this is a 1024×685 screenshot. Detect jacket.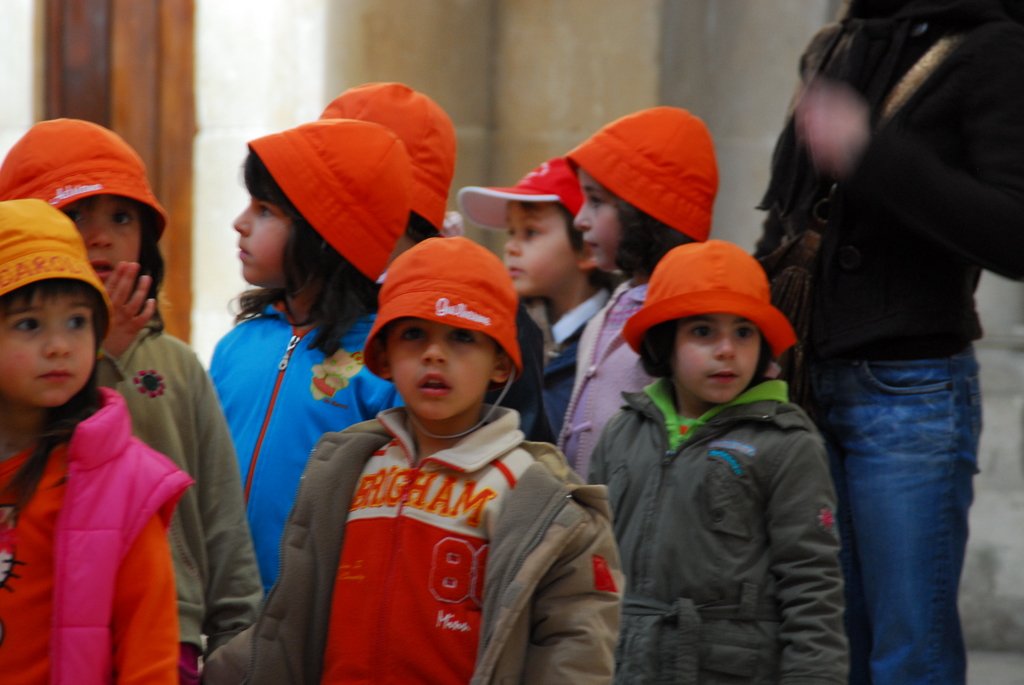
[x1=195, y1=303, x2=406, y2=603].
